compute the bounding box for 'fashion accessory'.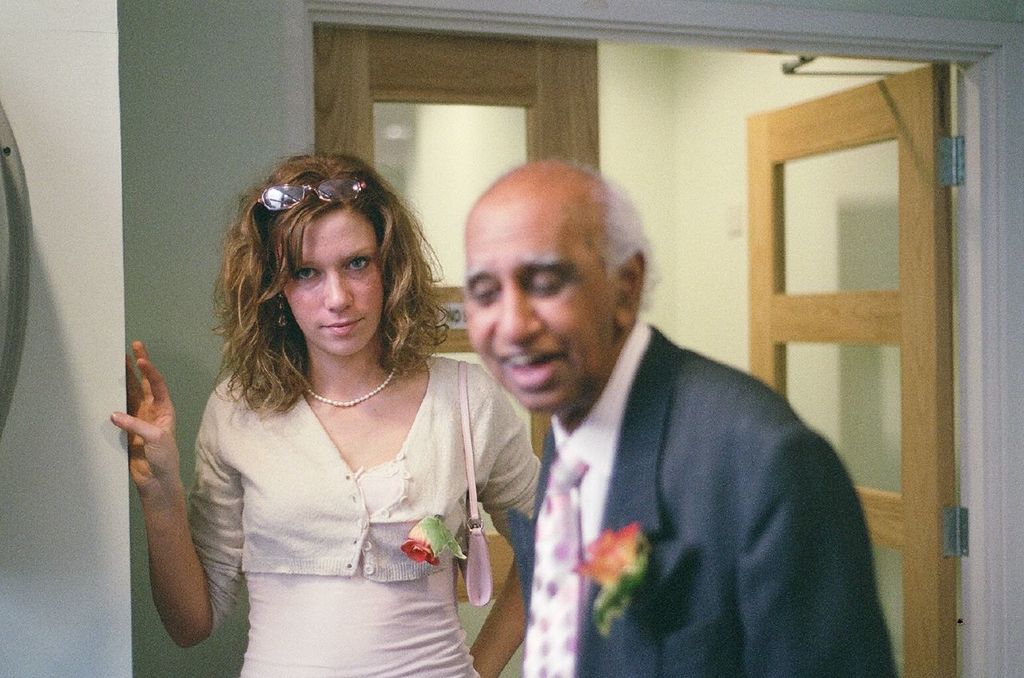
276/289/291/329.
